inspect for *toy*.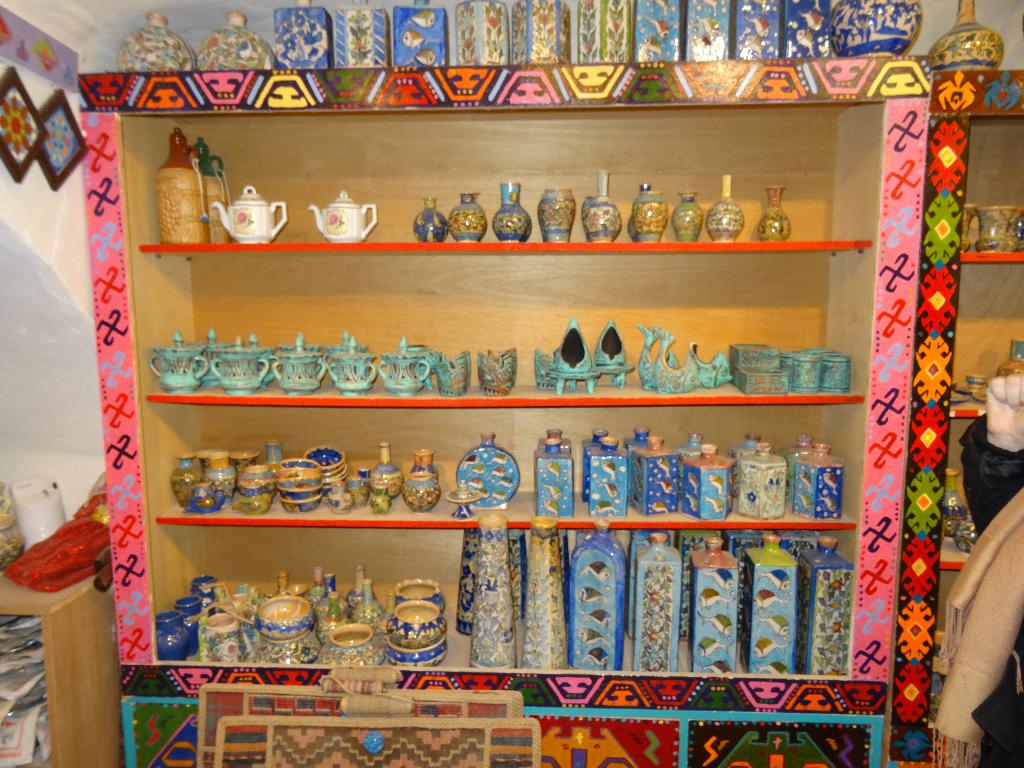
Inspection: {"left": 451, "top": 191, "right": 490, "bottom": 244}.
